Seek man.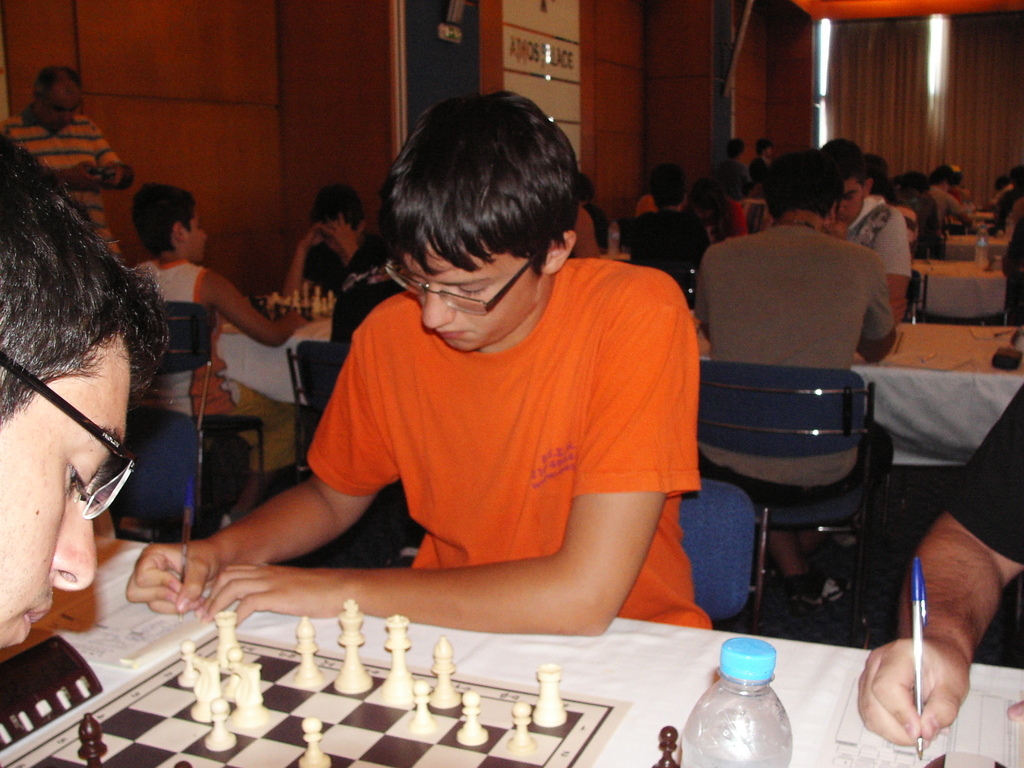
{"x1": 160, "y1": 97, "x2": 751, "y2": 676}.
